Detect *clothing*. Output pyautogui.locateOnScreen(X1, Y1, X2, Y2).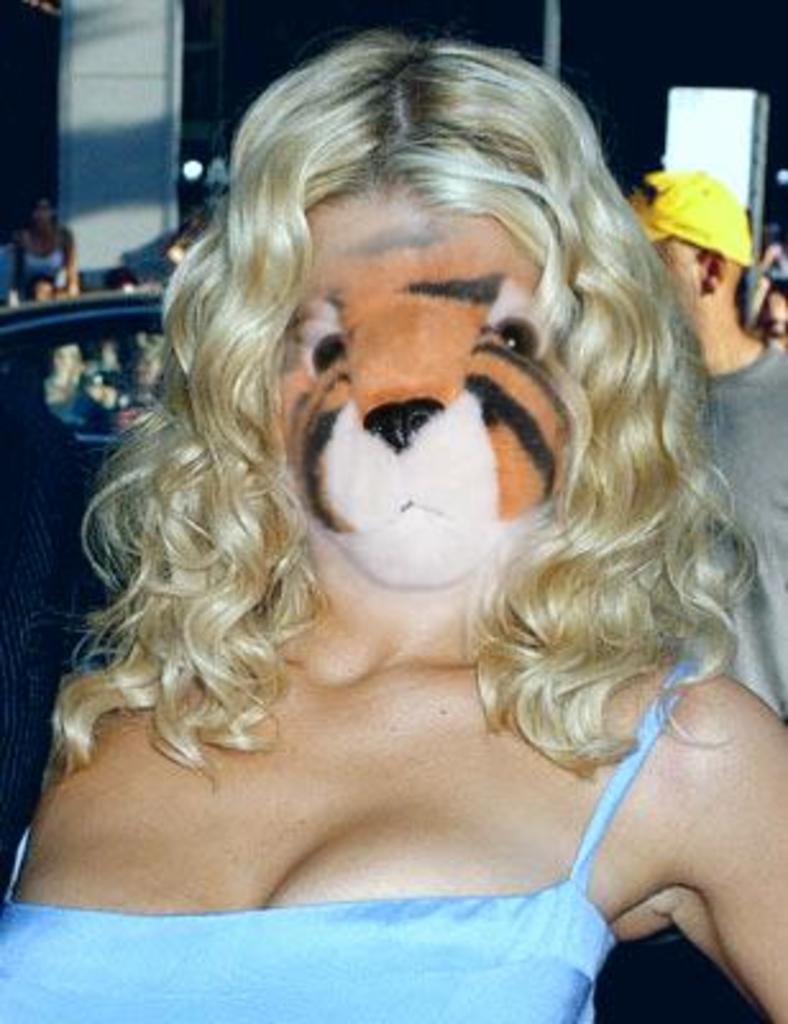
pyautogui.locateOnScreen(15, 230, 64, 282).
